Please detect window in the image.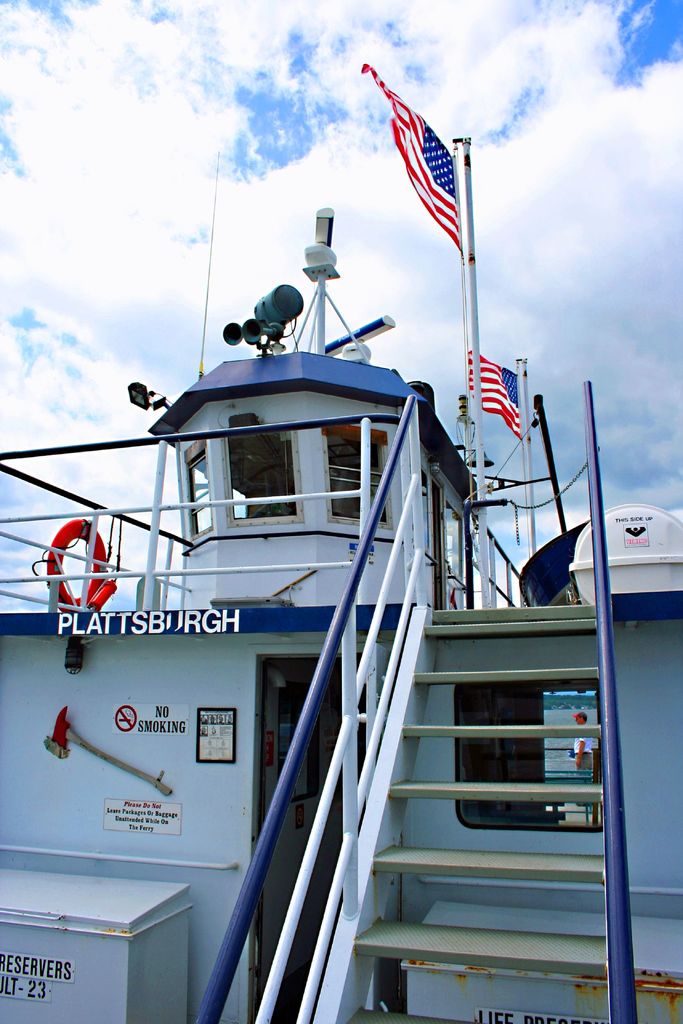
pyautogui.locateOnScreen(181, 435, 222, 532).
